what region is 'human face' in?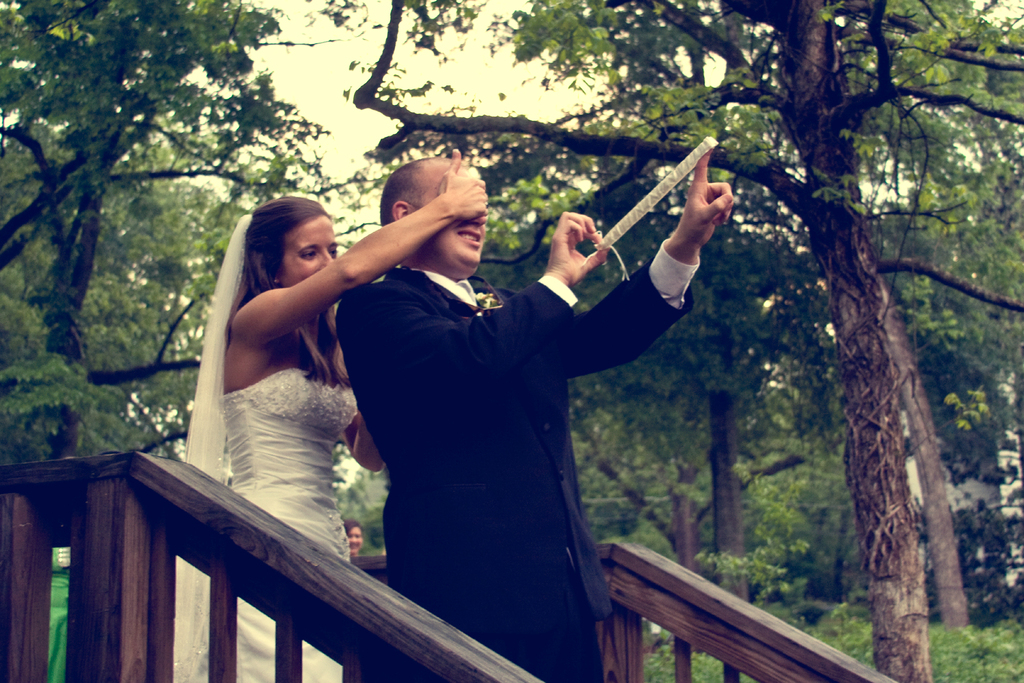
pyautogui.locateOnScreen(275, 216, 341, 284).
